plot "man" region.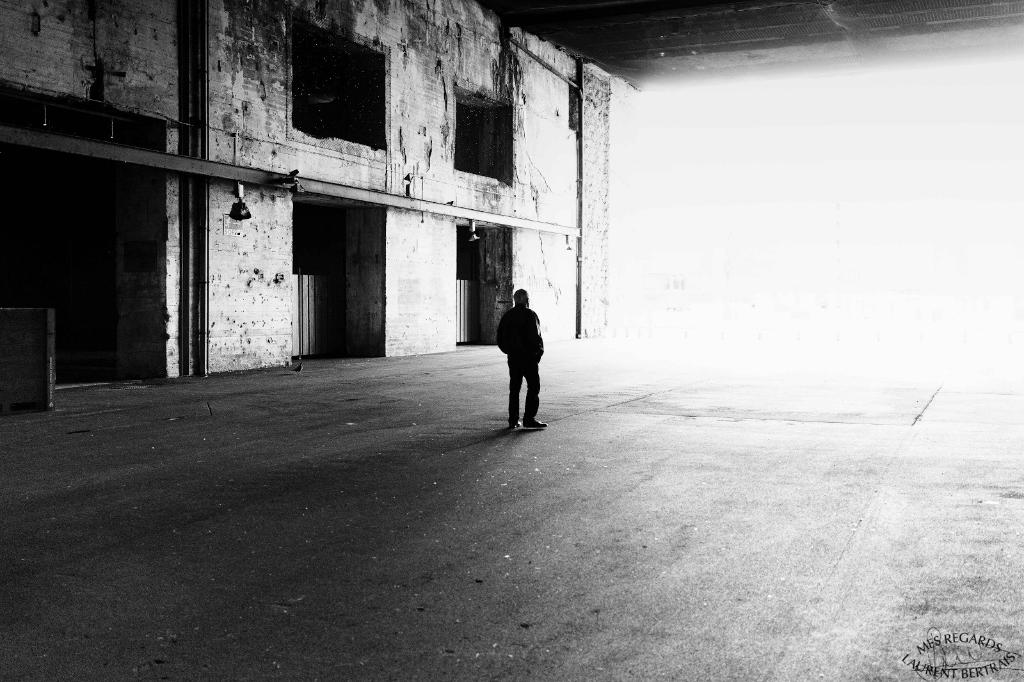
Plotted at pyautogui.locateOnScreen(493, 278, 553, 440).
